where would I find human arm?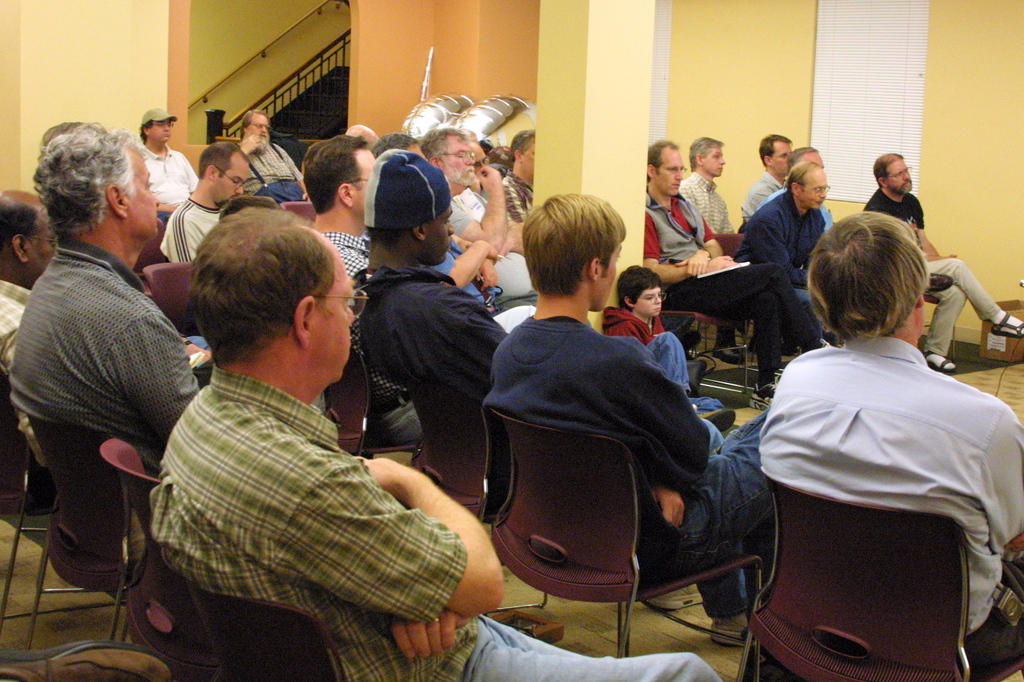
At x1=172, y1=225, x2=196, y2=264.
